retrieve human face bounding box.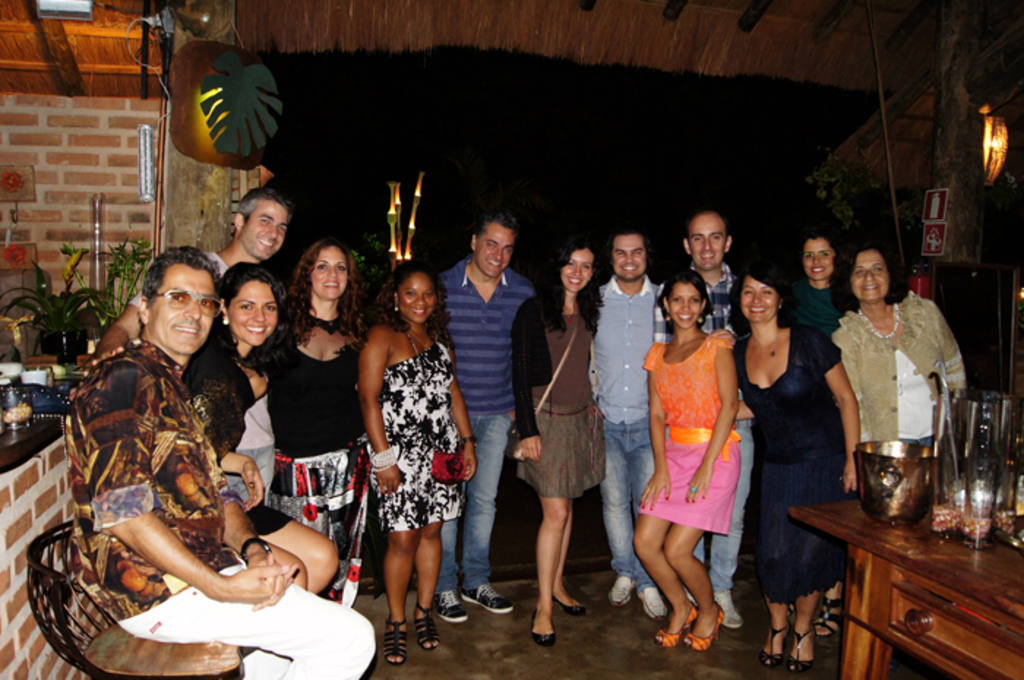
Bounding box: crop(663, 281, 705, 326).
